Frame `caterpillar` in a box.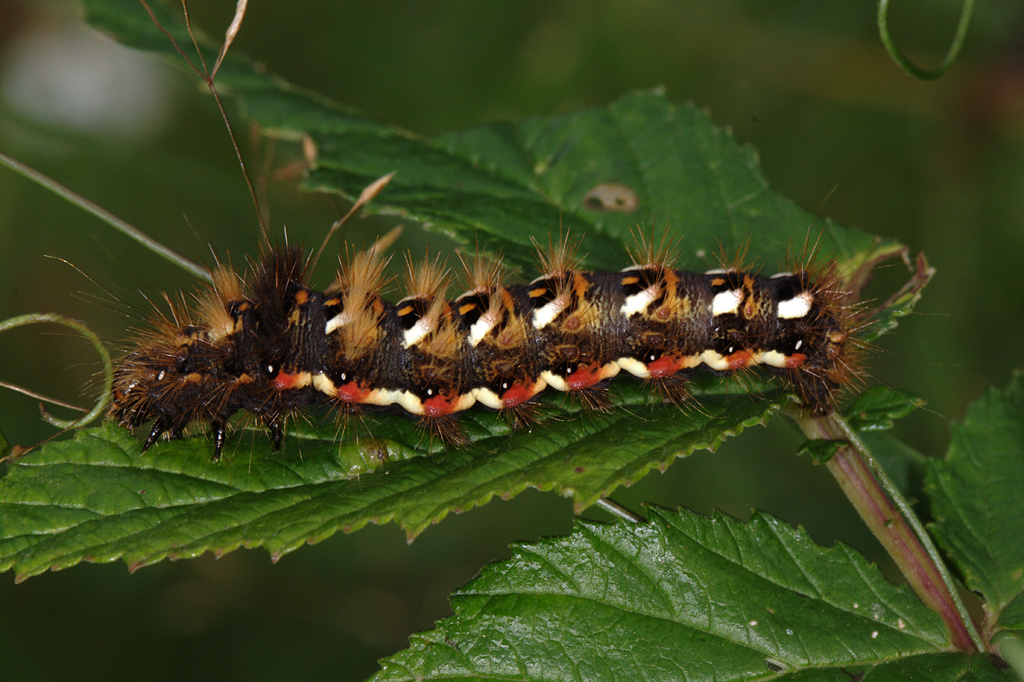
[x1=38, y1=210, x2=951, y2=477].
